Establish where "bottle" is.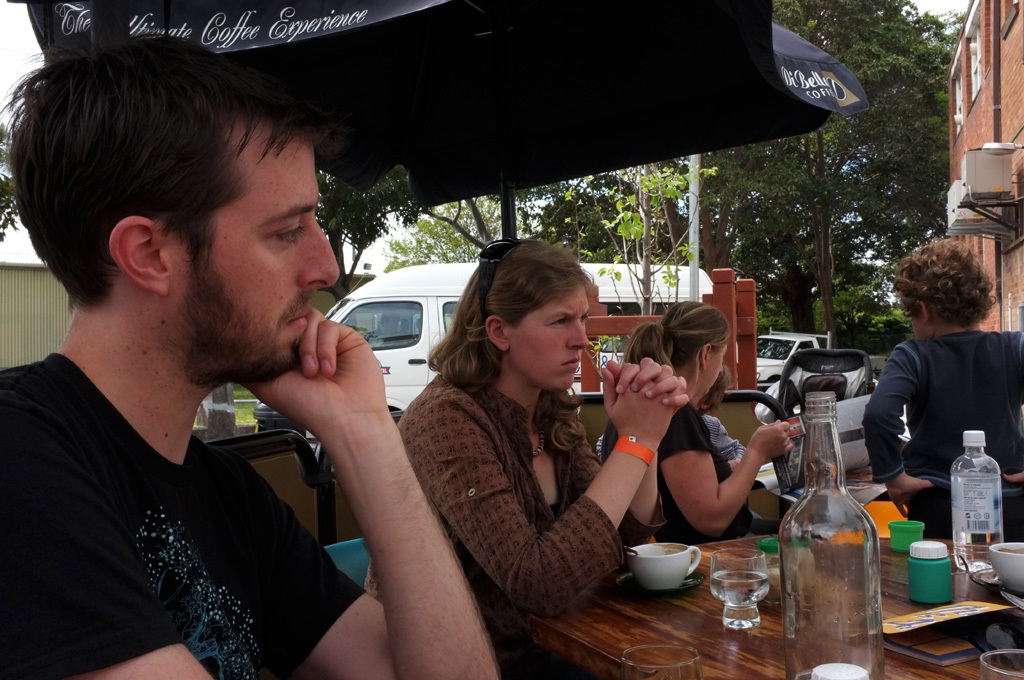
Established at [x1=949, y1=421, x2=1003, y2=574].
